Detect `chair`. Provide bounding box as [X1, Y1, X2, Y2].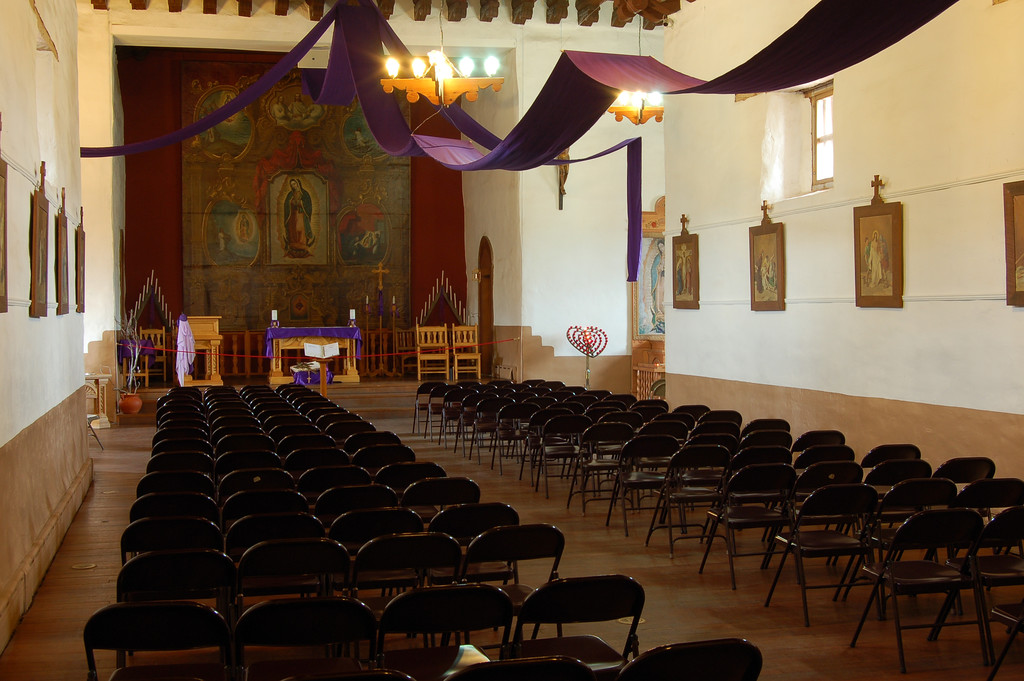
[226, 516, 323, 556].
